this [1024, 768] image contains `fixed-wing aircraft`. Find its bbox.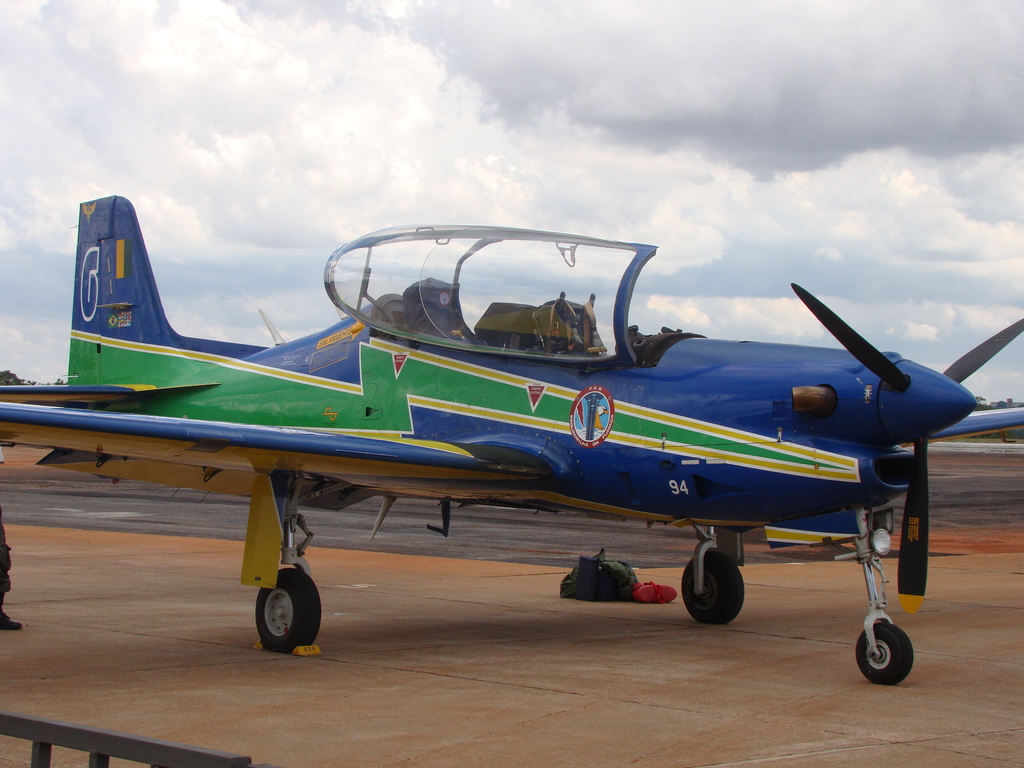
<box>0,190,1023,689</box>.
